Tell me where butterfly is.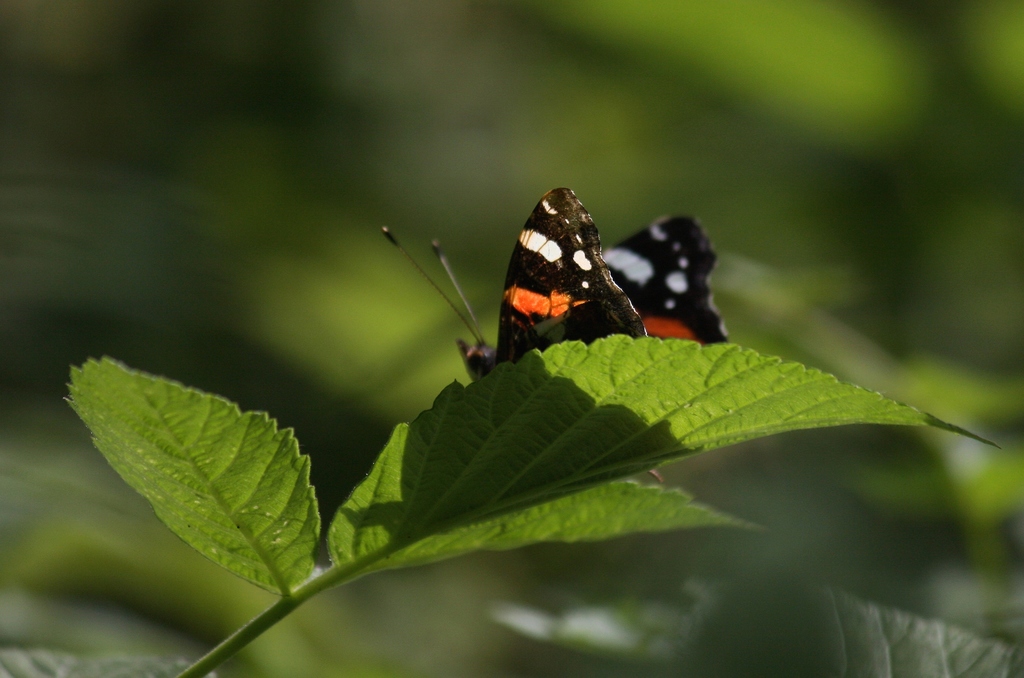
butterfly is at <region>397, 188, 657, 389</region>.
